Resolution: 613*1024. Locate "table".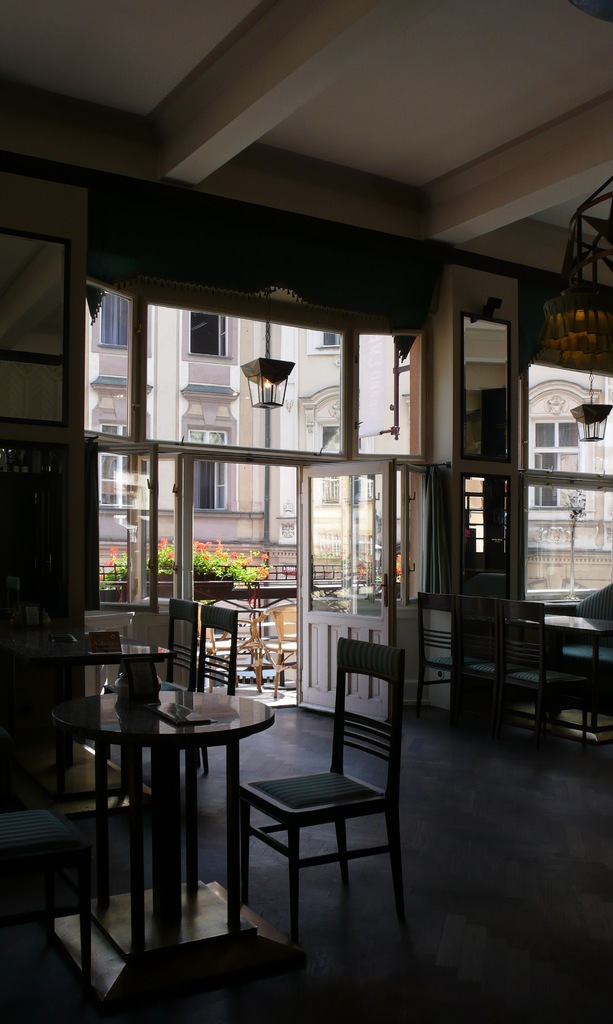
l=42, t=689, r=275, b=957.
